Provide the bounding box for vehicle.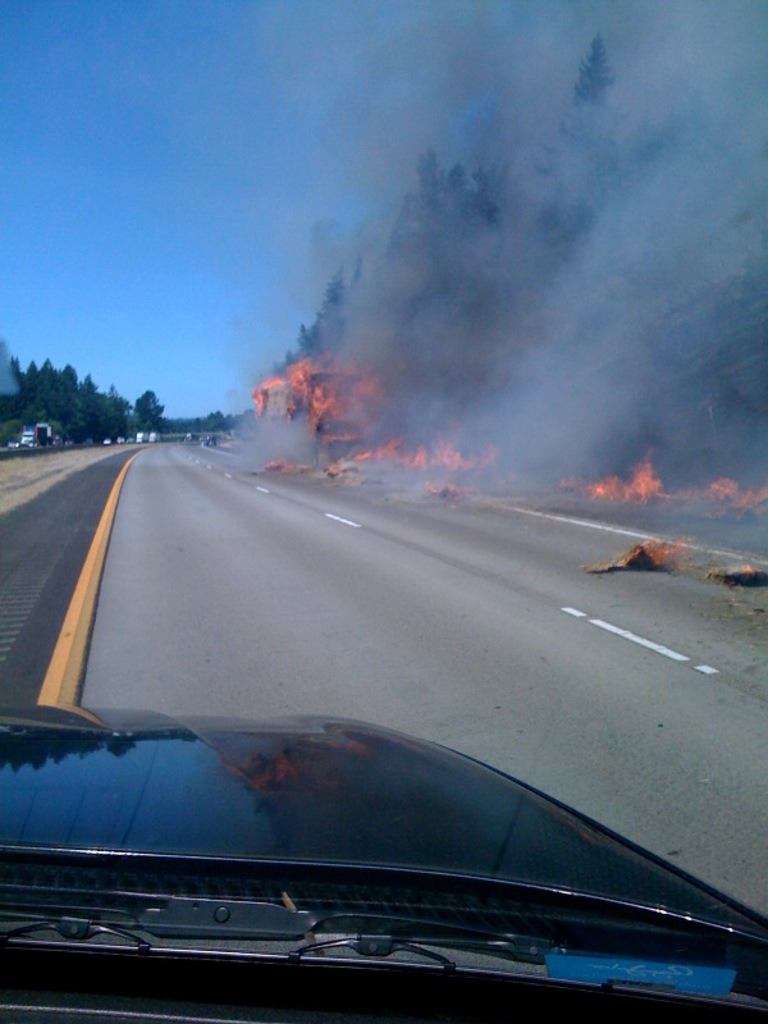
crop(102, 436, 109, 445).
